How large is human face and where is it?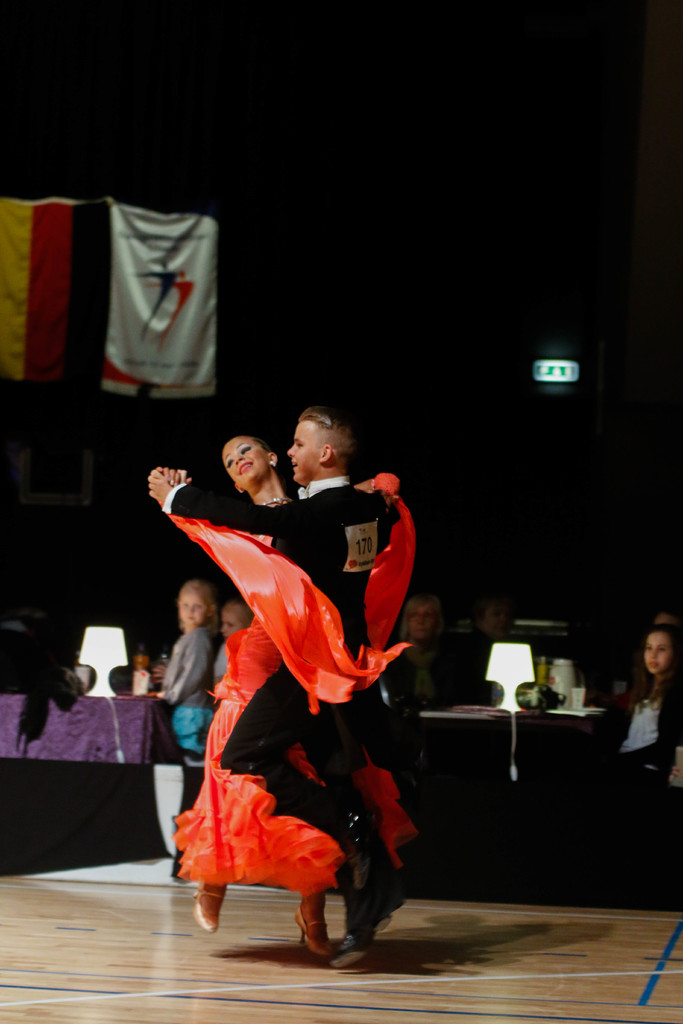
Bounding box: region(177, 585, 207, 630).
